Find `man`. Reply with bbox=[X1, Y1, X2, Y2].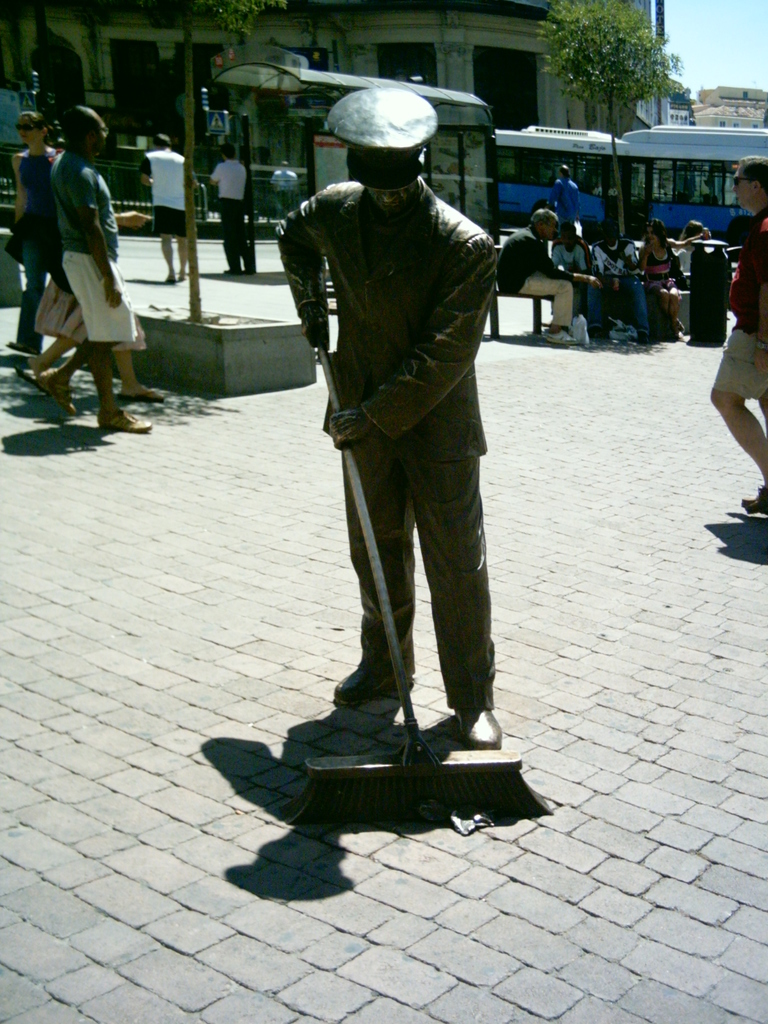
bbox=[592, 217, 653, 341].
